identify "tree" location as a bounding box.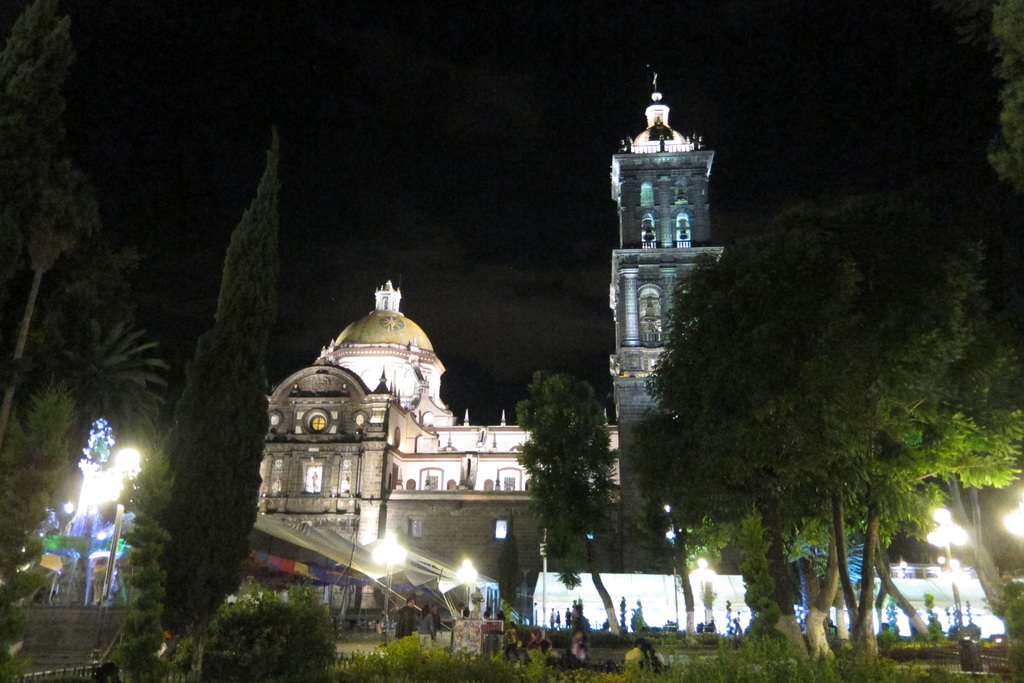
x1=986, y1=0, x2=1023, y2=202.
